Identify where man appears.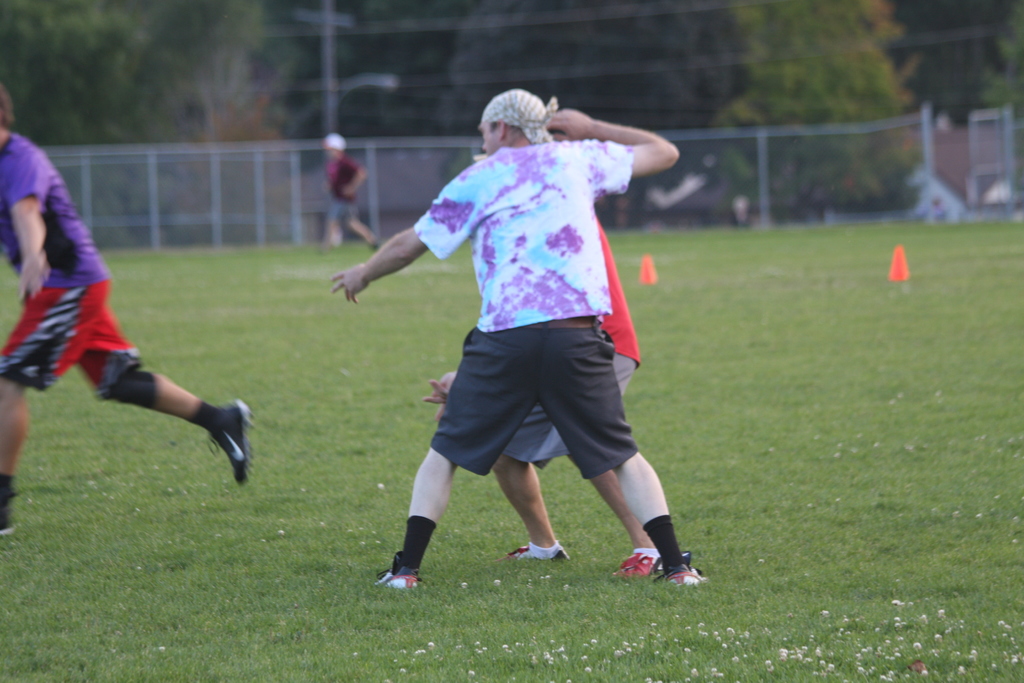
Appears at left=321, top=130, right=385, bottom=259.
